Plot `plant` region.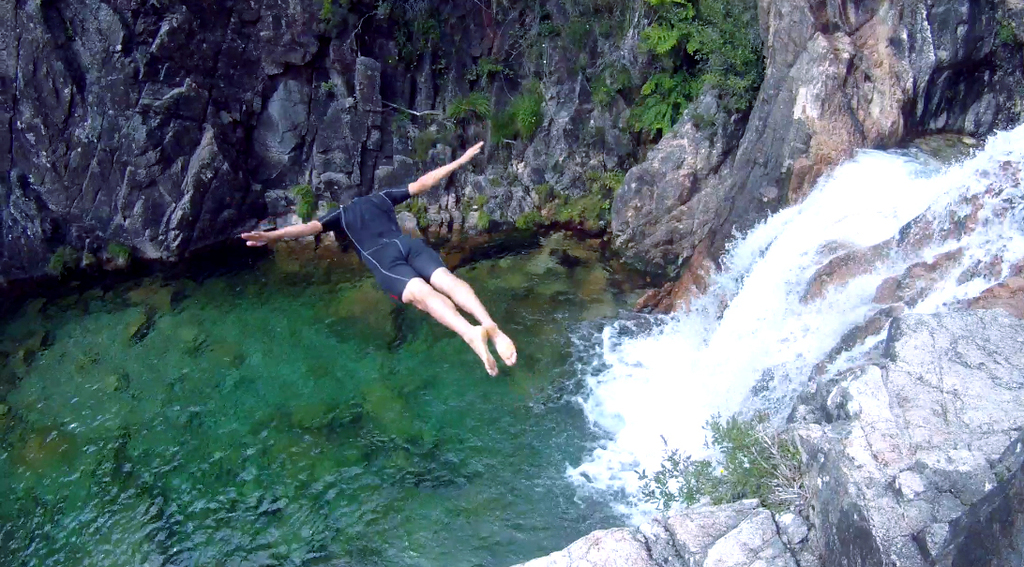
Plotted at 441 86 500 121.
